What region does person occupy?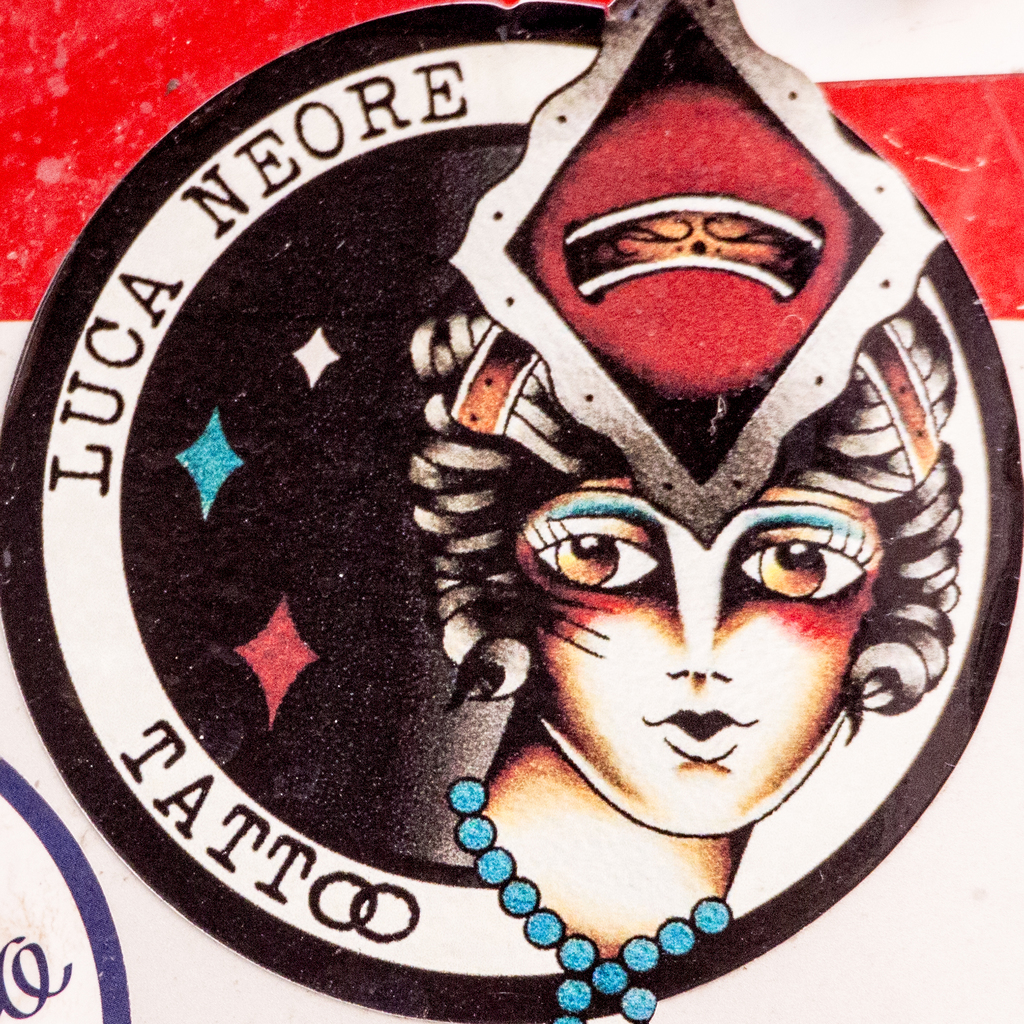
450 170 921 954.
